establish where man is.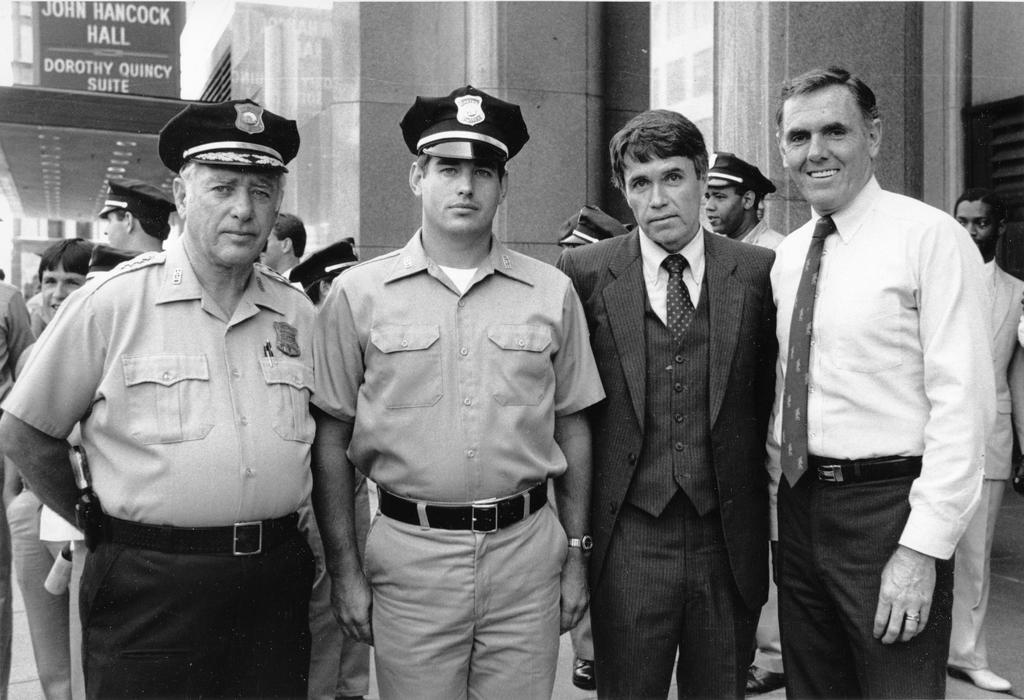
Established at 81/165/188/257.
